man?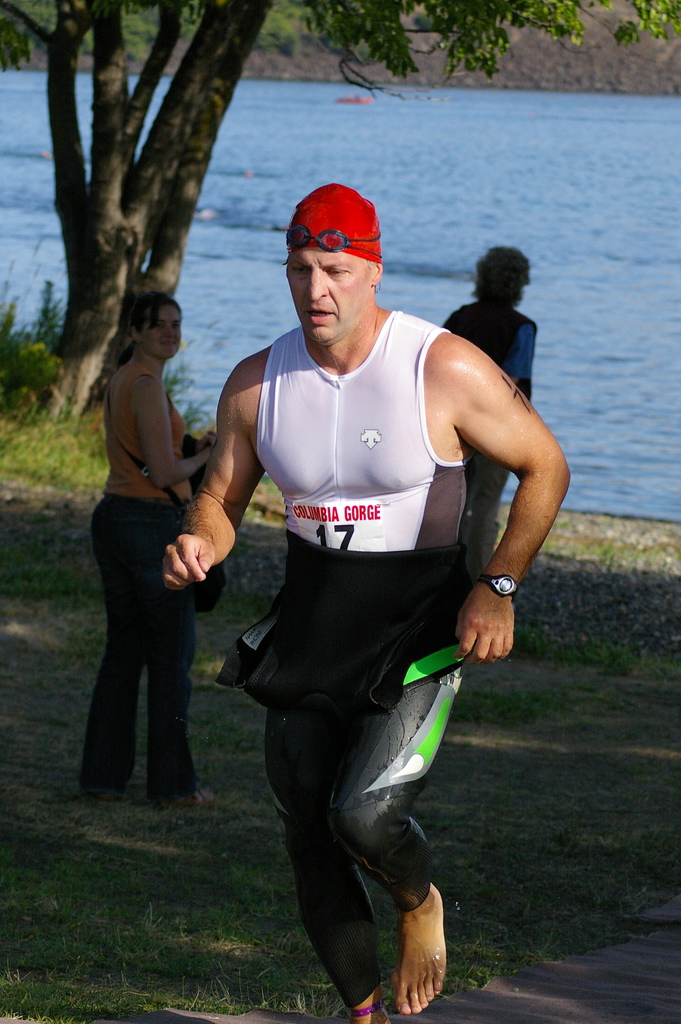
163/180/571/1023
